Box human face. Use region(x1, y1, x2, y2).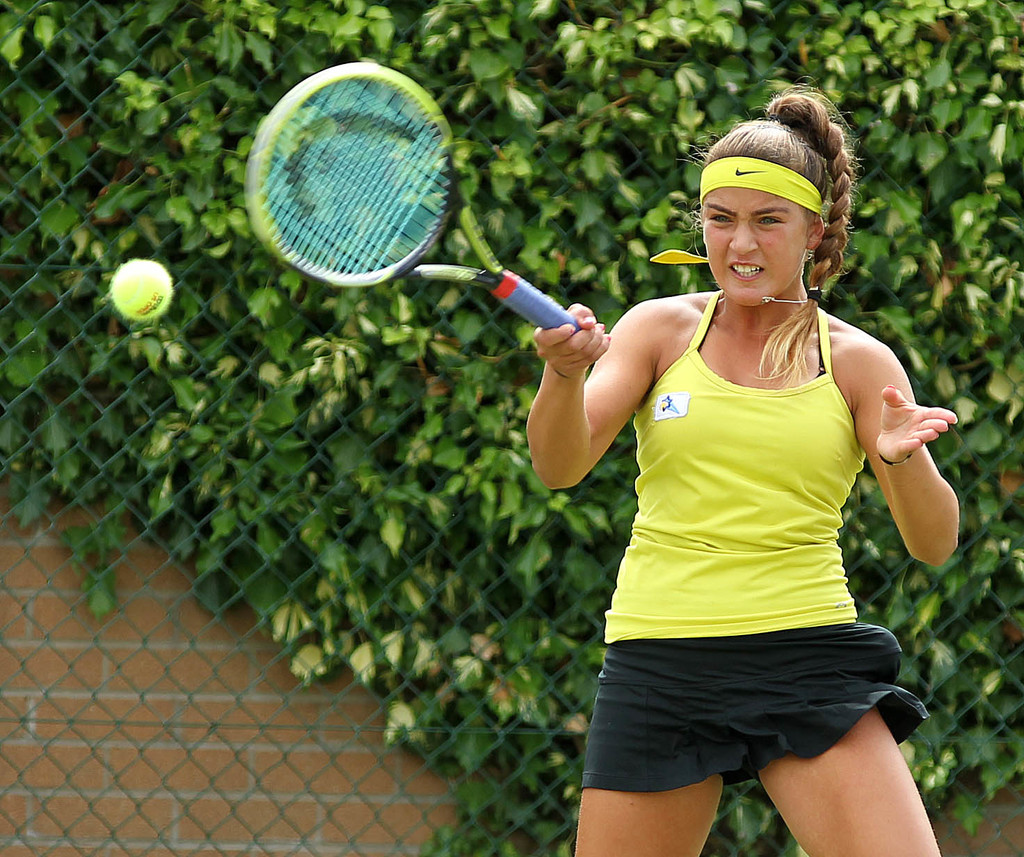
region(703, 184, 814, 305).
